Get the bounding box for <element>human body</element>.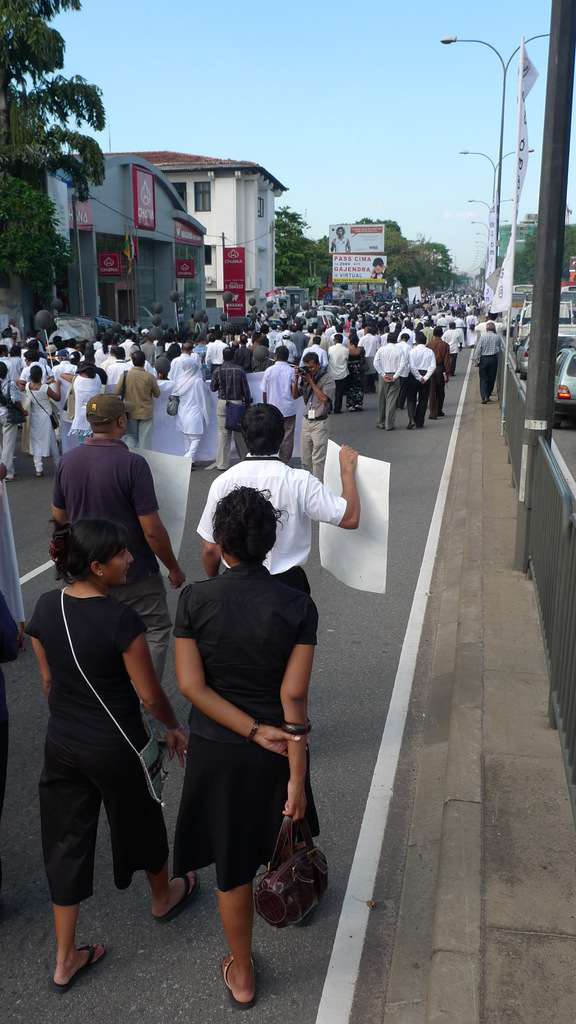
[24, 503, 206, 1004].
